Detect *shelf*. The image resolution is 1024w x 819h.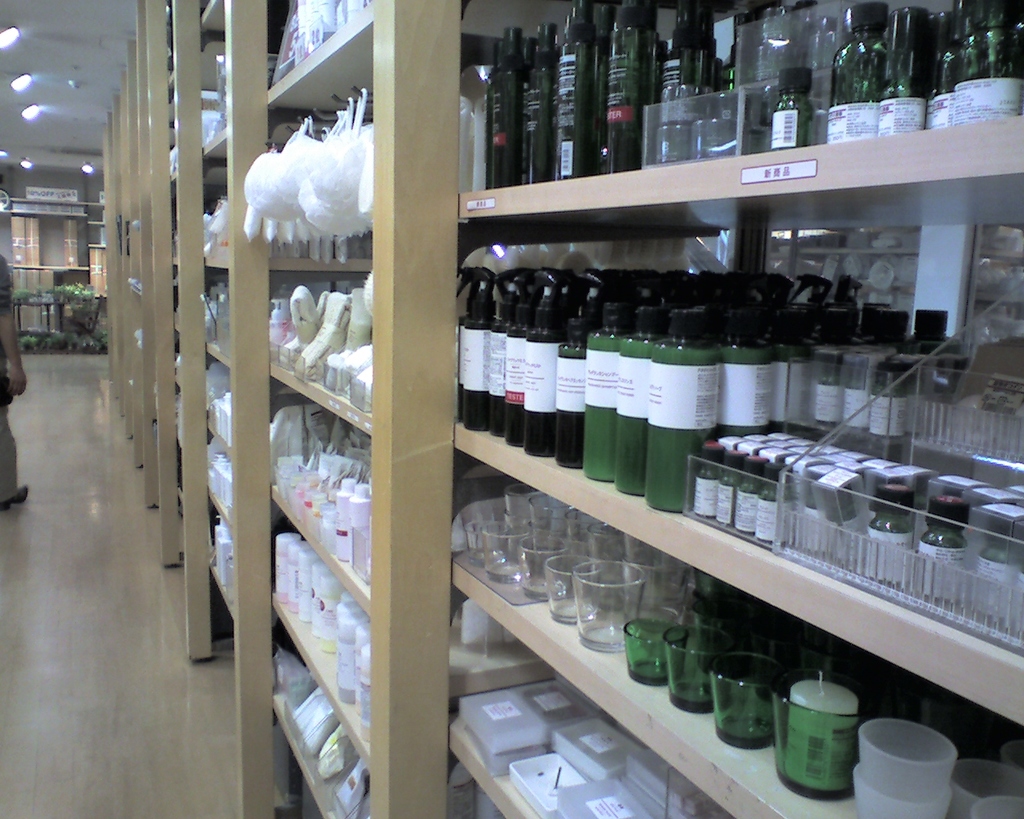
select_region(200, 116, 231, 274).
